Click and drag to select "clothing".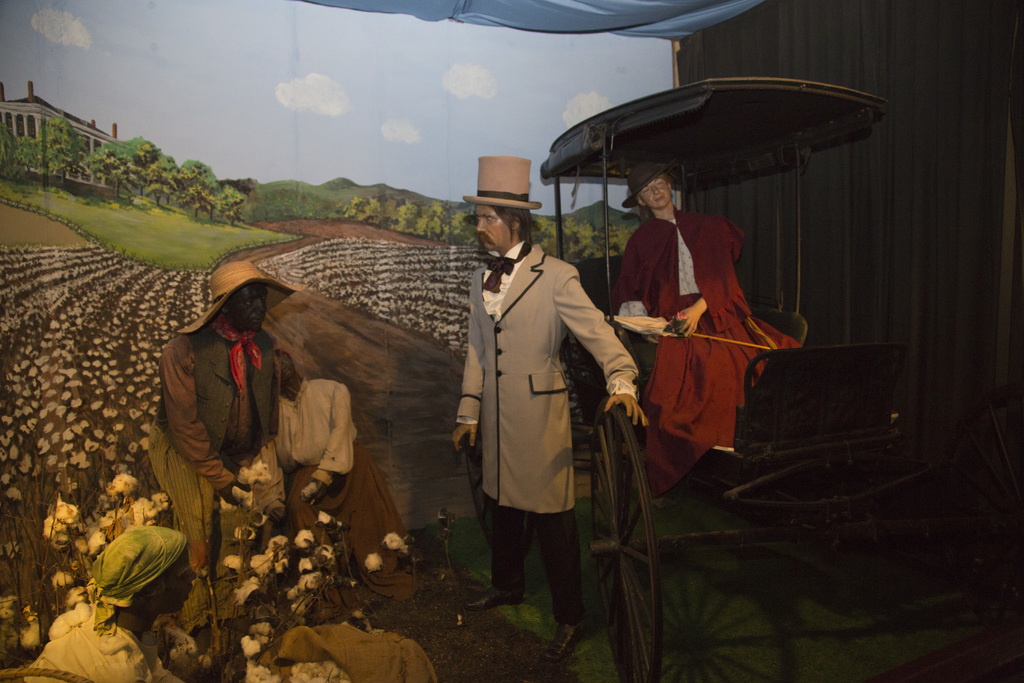
Selection: <box>609,206,800,504</box>.
